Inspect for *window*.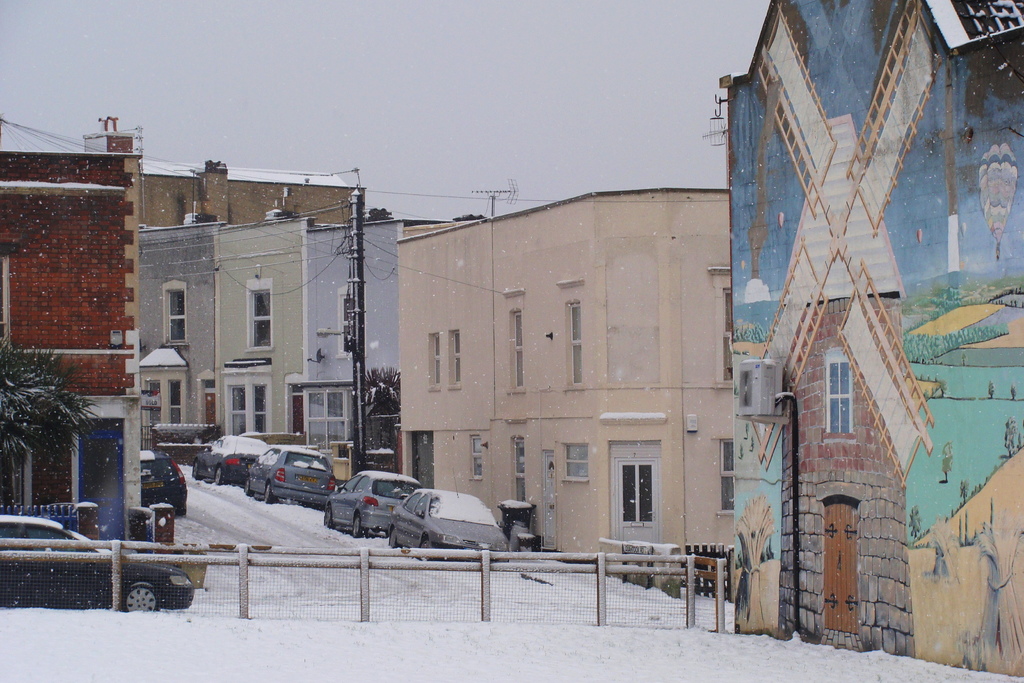
Inspection: (left=448, top=325, right=463, bottom=389).
